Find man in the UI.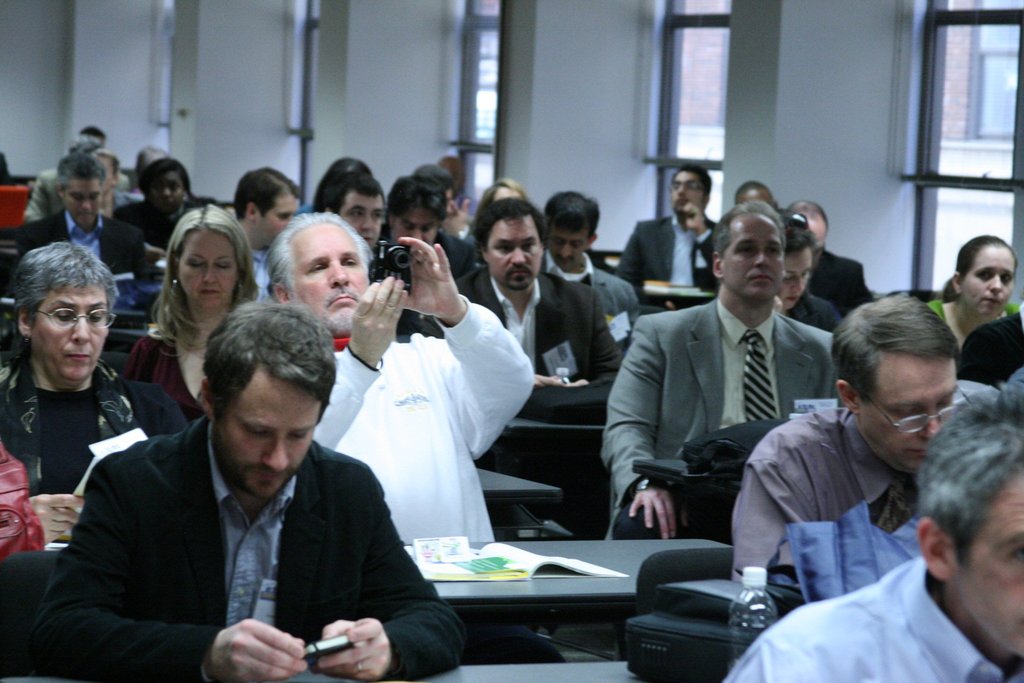
UI element at <region>539, 187, 639, 311</region>.
